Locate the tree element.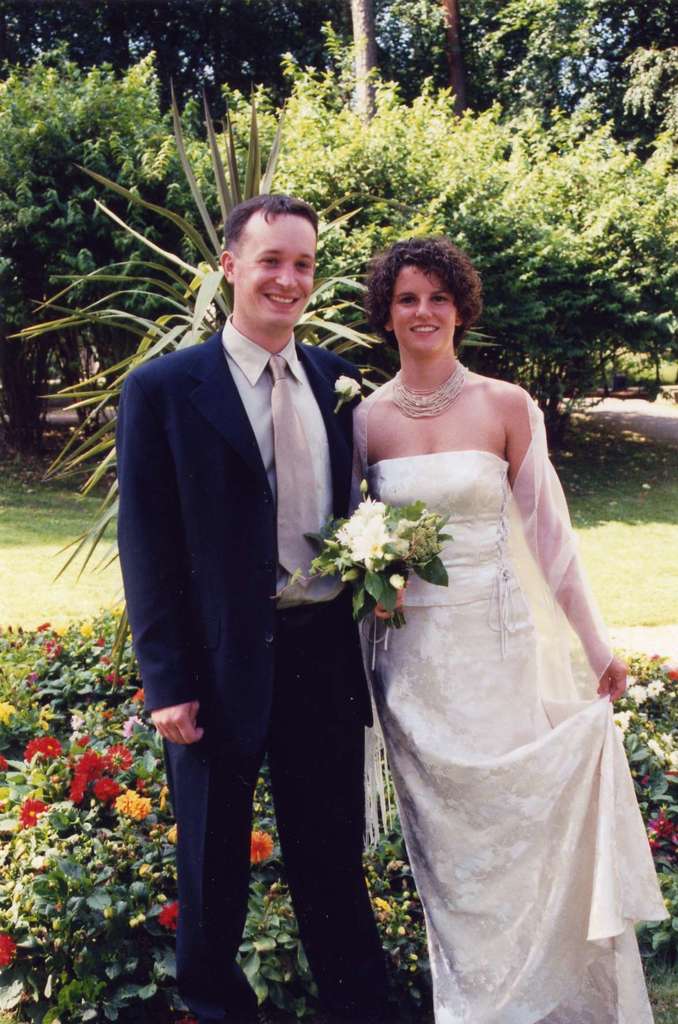
Element bbox: rect(482, 0, 677, 160).
